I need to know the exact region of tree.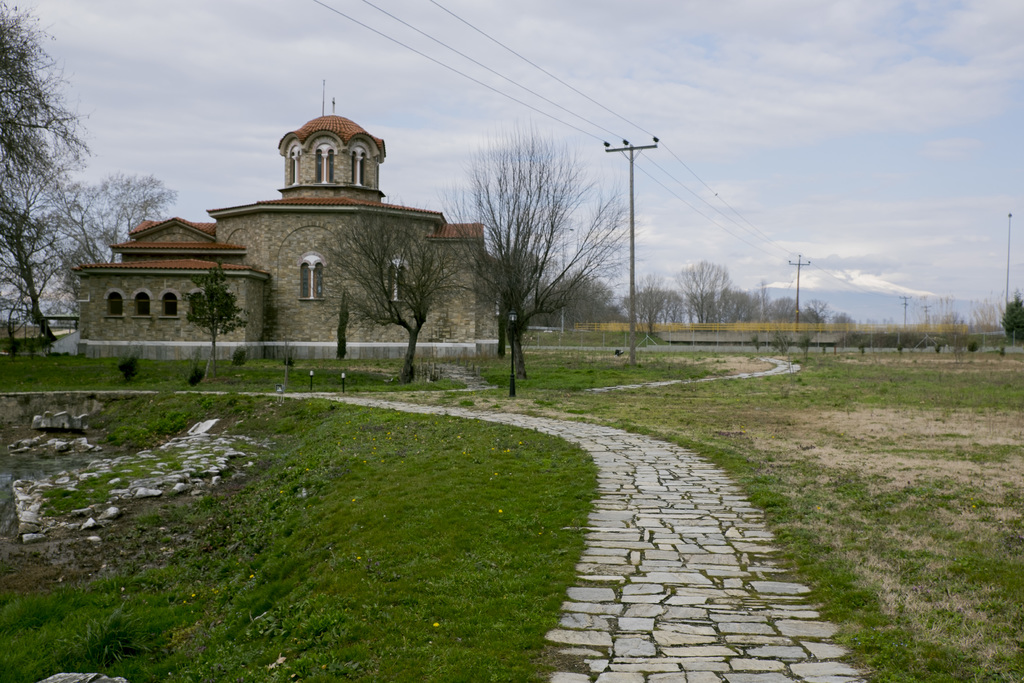
Region: {"x1": 319, "y1": 215, "x2": 458, "y2": 380}.
